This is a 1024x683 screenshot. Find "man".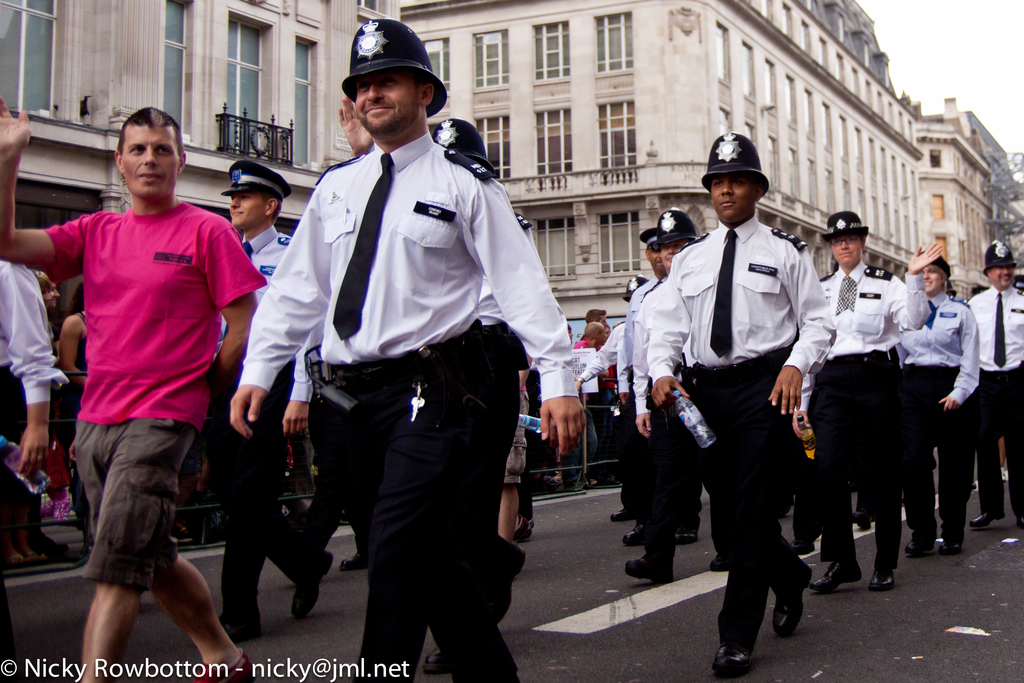
Bounding box: x1=335, y1=93, x2=535, y2=625.
